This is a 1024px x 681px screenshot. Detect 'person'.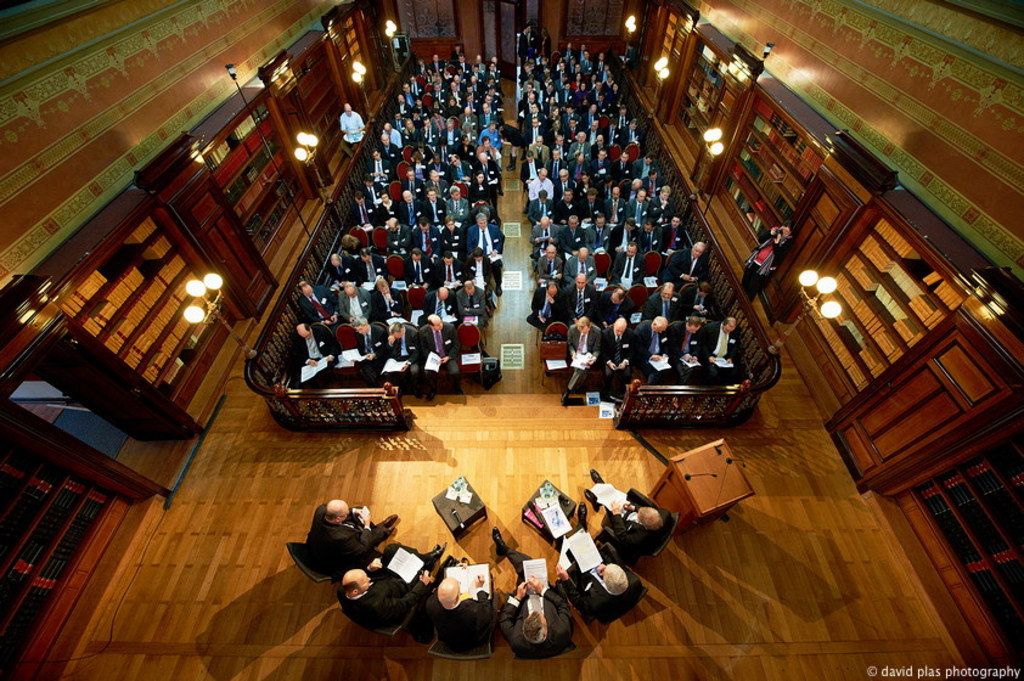
x1=489 y1=525 x2=575 y2=657.
